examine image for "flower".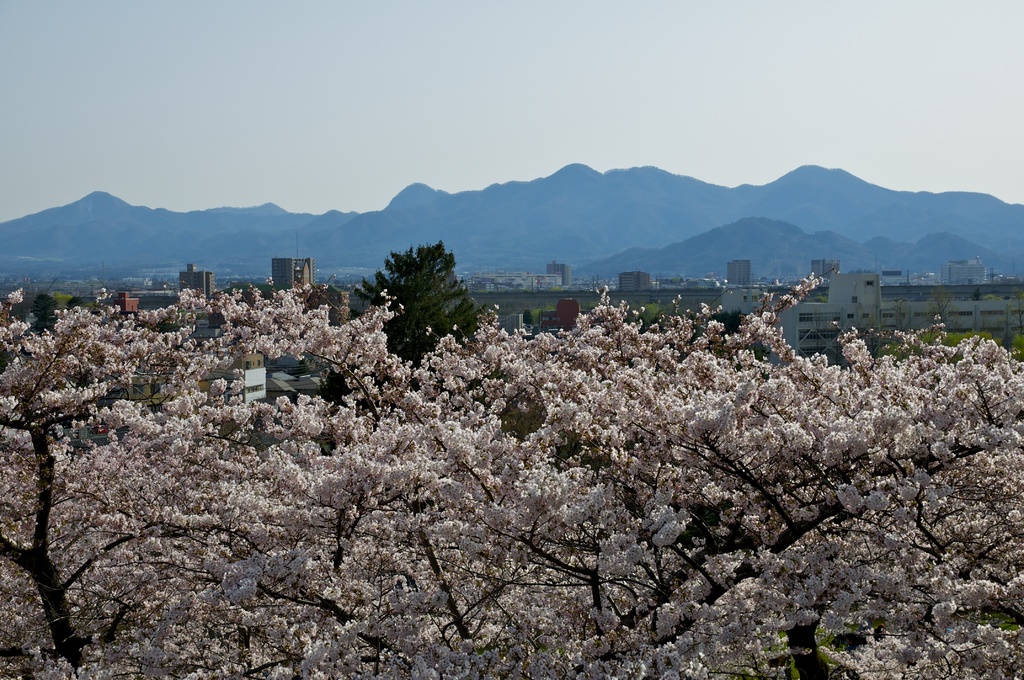
Examination result: 323:585:341:599.
